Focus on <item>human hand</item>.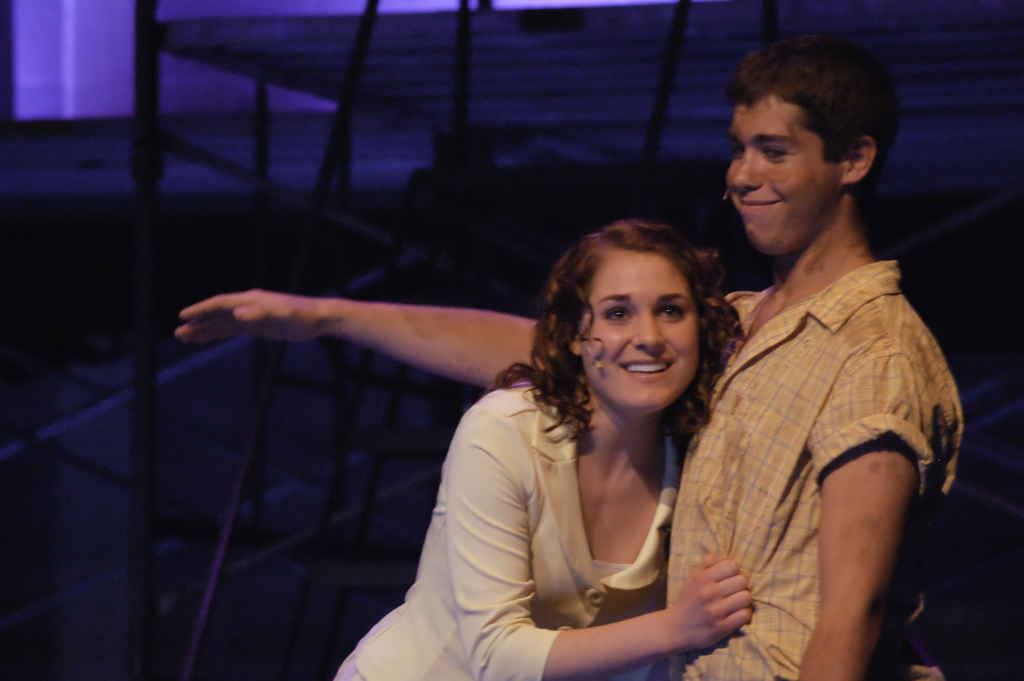
Focused at Rect(665, 548, 754, 653).
